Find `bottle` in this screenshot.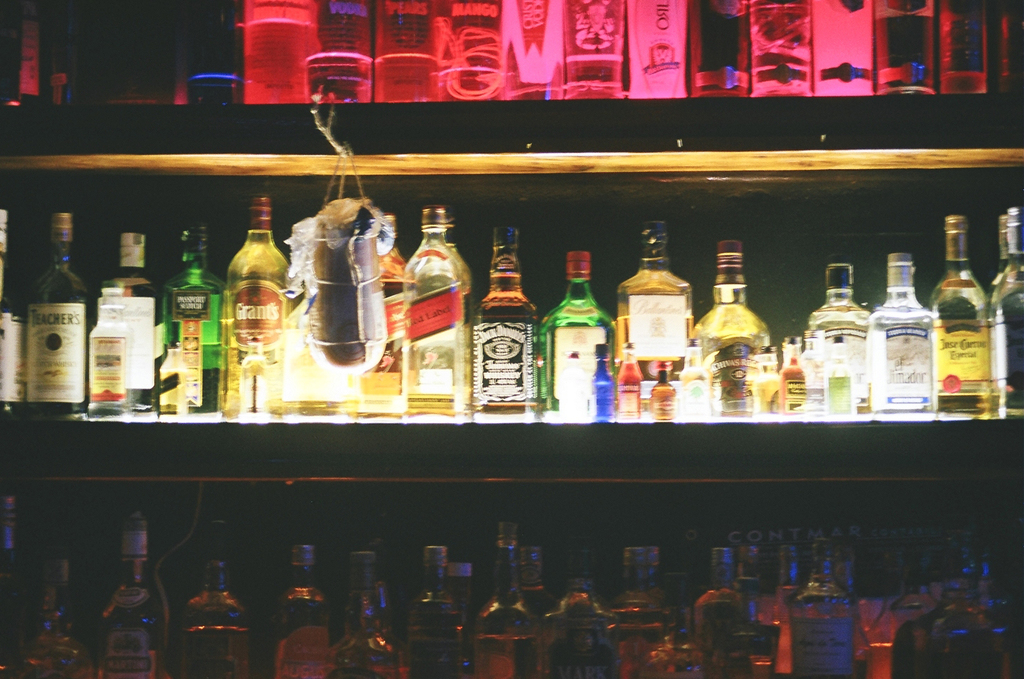
The bounding box for `bottle` is rect(988, 201, 1023, 413).
